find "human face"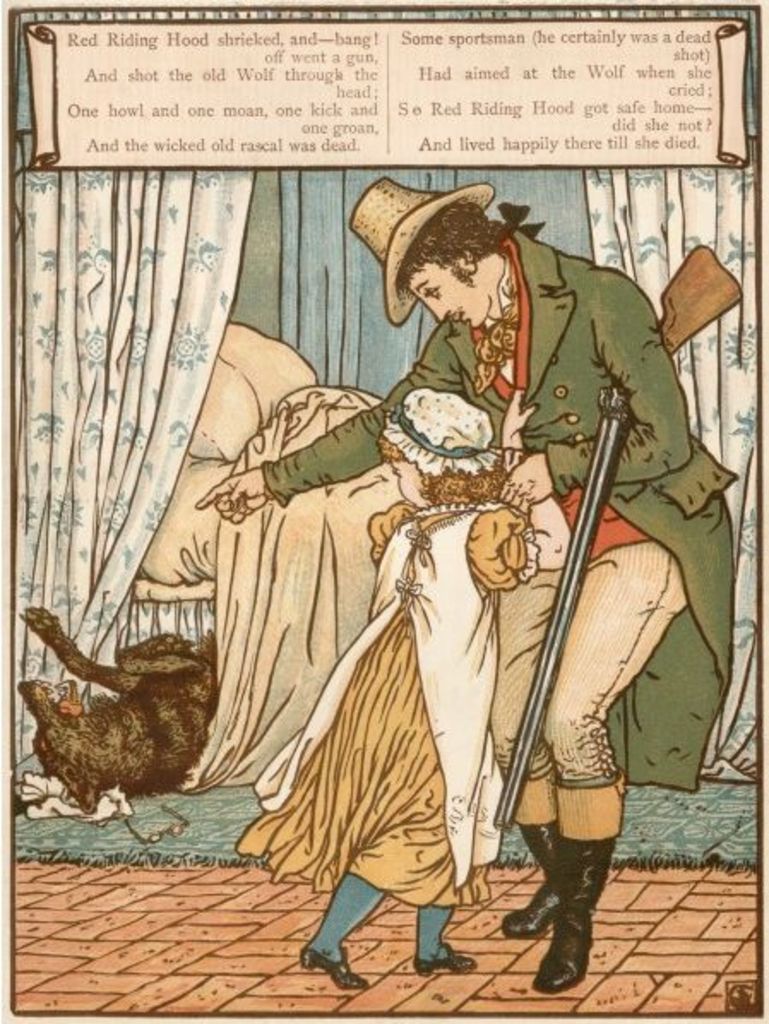
region(408, 271, 481, 324)
